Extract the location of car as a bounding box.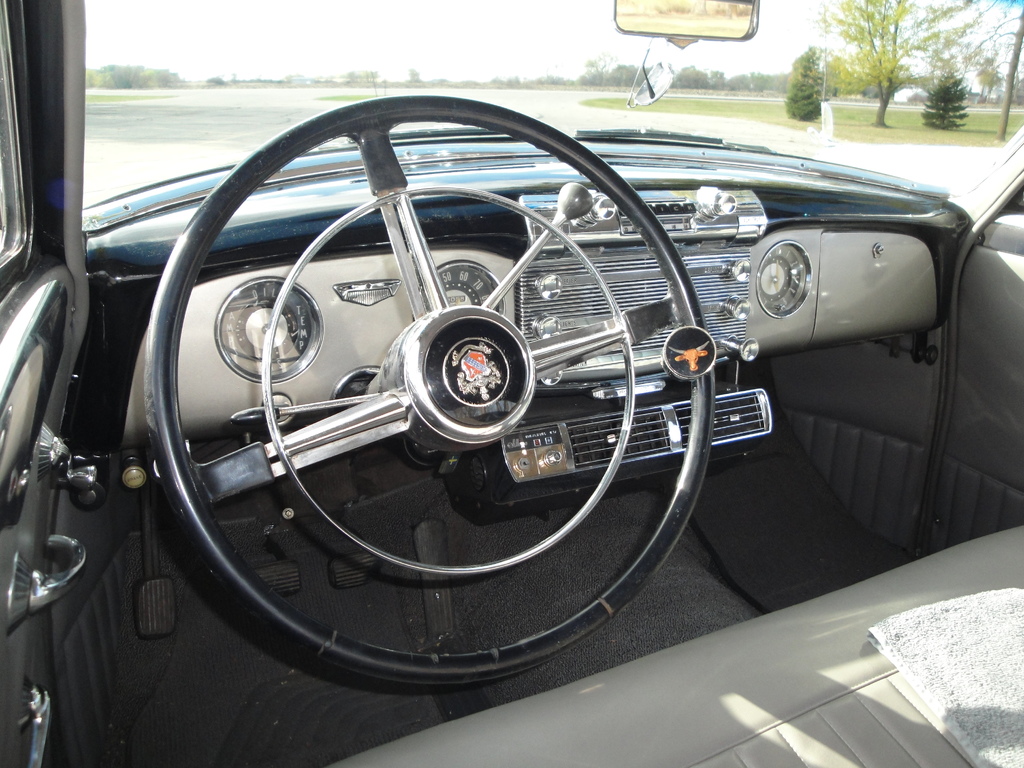
region(0, 0, 1023, 767).
